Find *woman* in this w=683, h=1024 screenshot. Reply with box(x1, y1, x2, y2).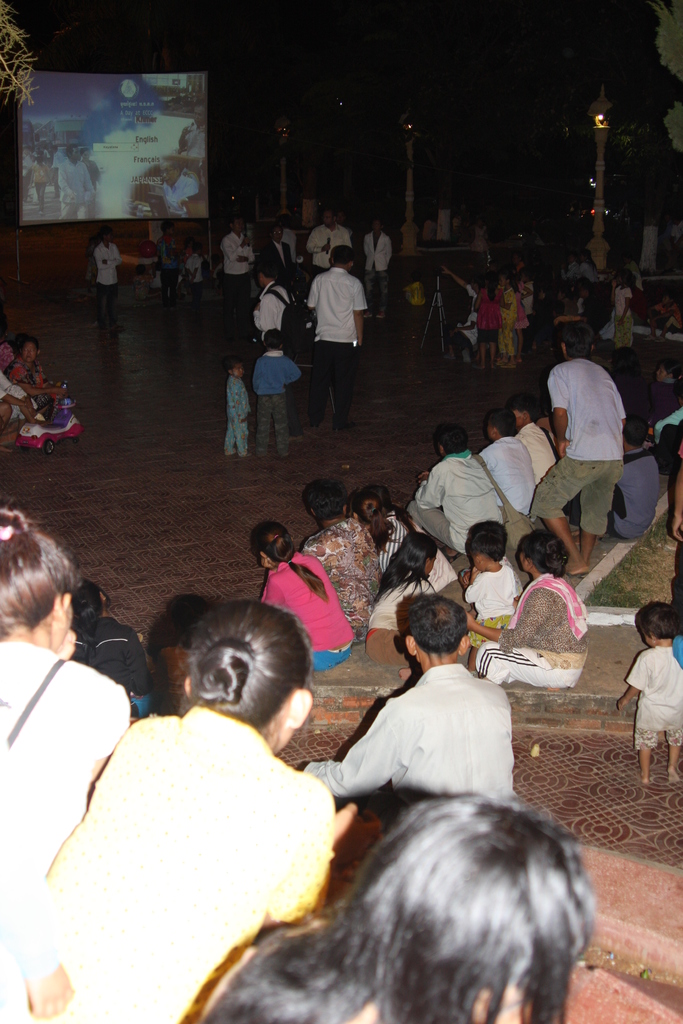
box(32, 598, 328, 1023).
